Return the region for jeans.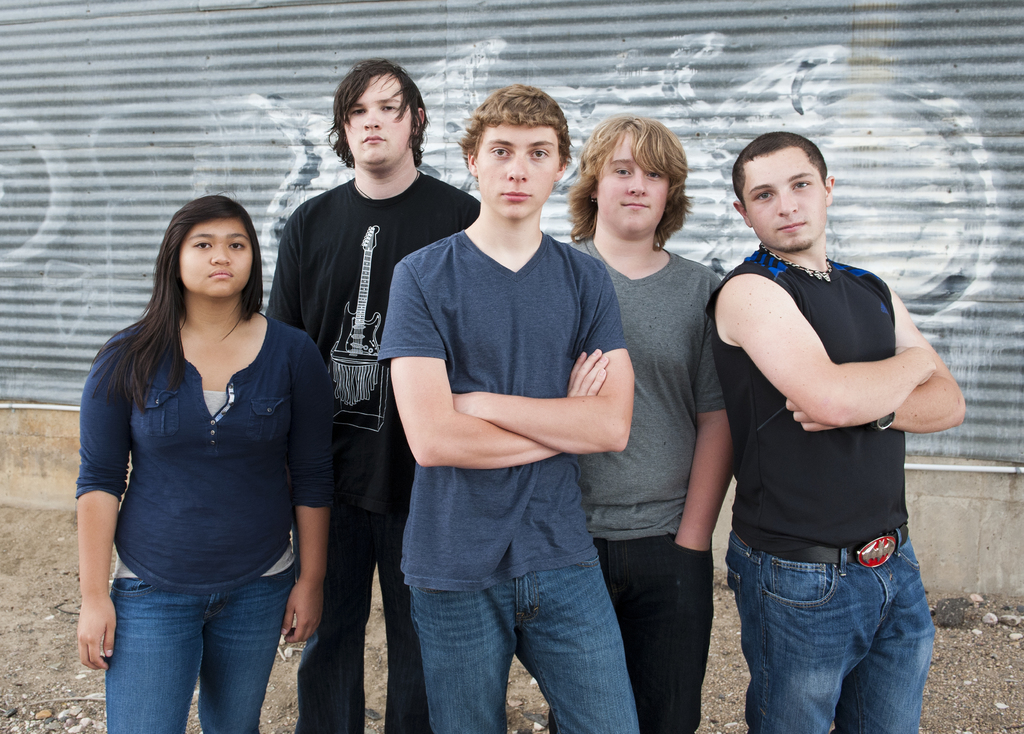
<bbox>106, 564, 294, 733</bbox>.
